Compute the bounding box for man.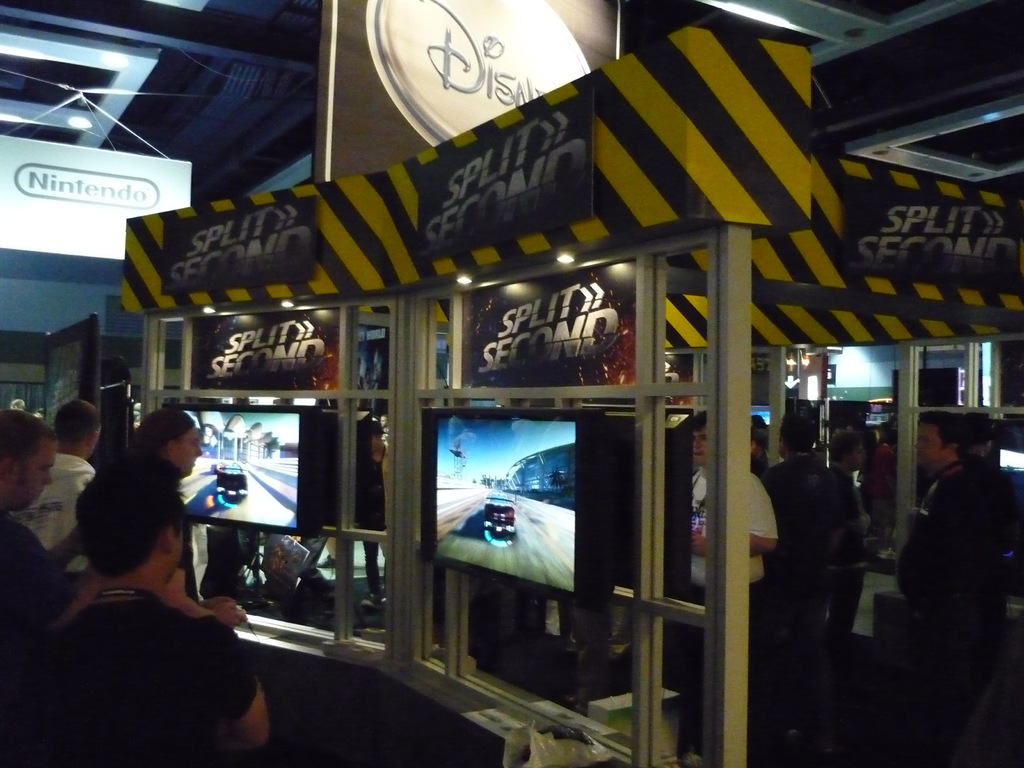
region(691, 409, 778, 767).
